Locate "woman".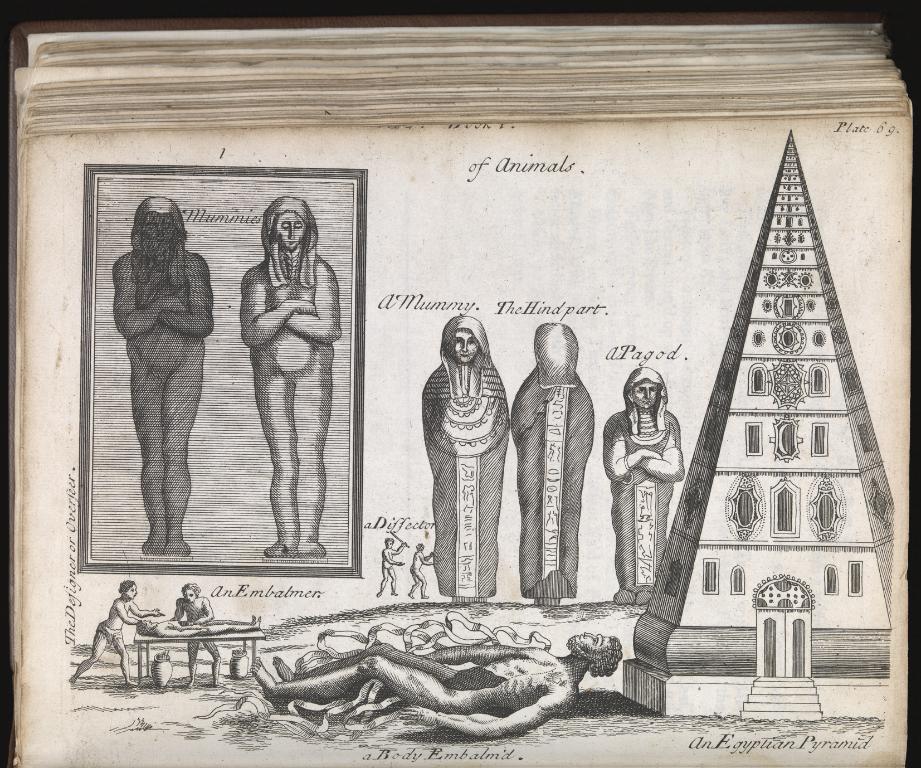
Bounding box: BBox(239, 197, 342, 558).
